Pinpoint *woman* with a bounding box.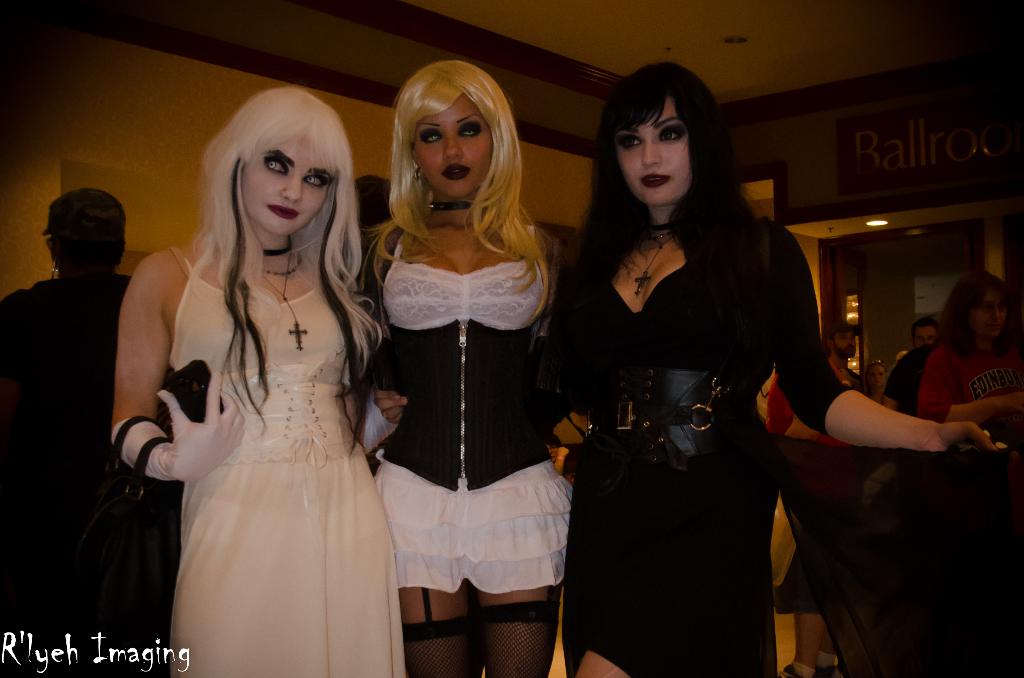
x1=122, y1=99, x2=396, y2=675.
